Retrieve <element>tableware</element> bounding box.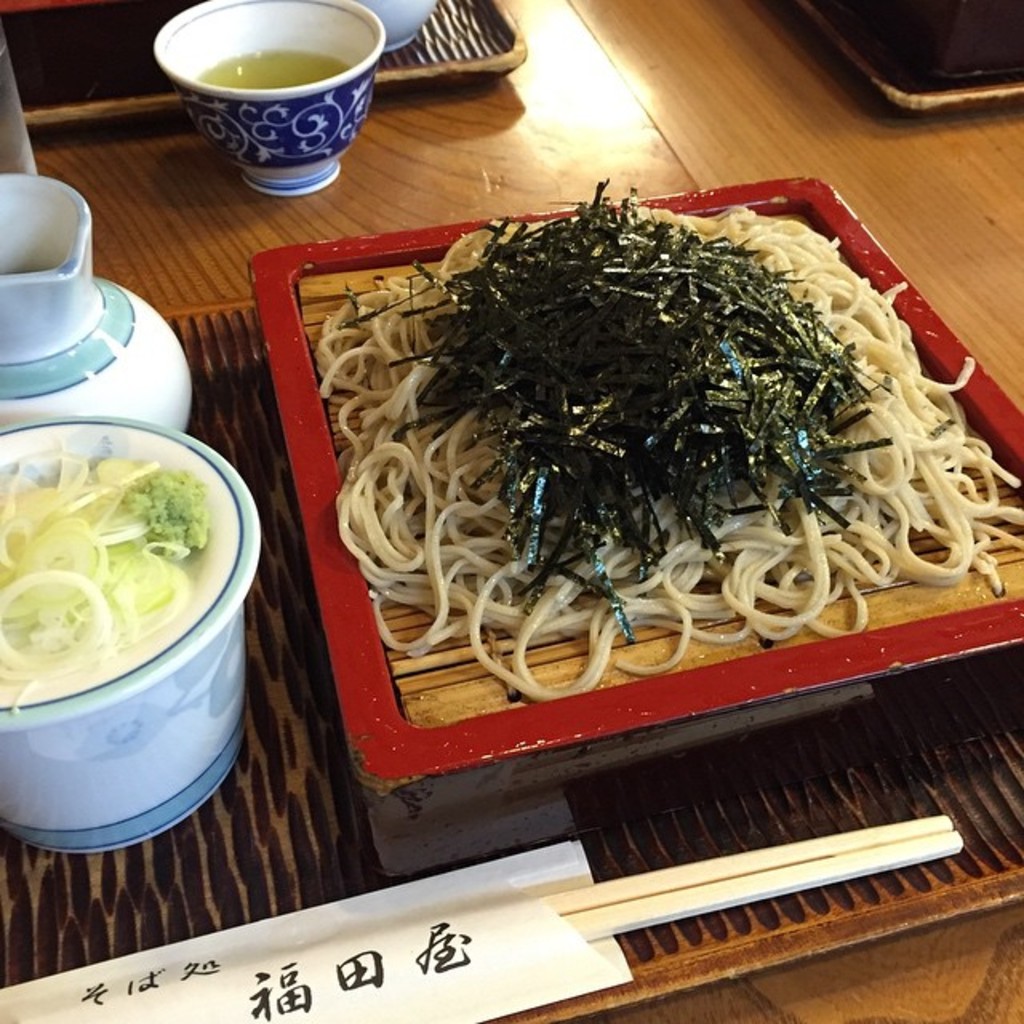
Bounding box: crop(243, 178, 1022, 795).
